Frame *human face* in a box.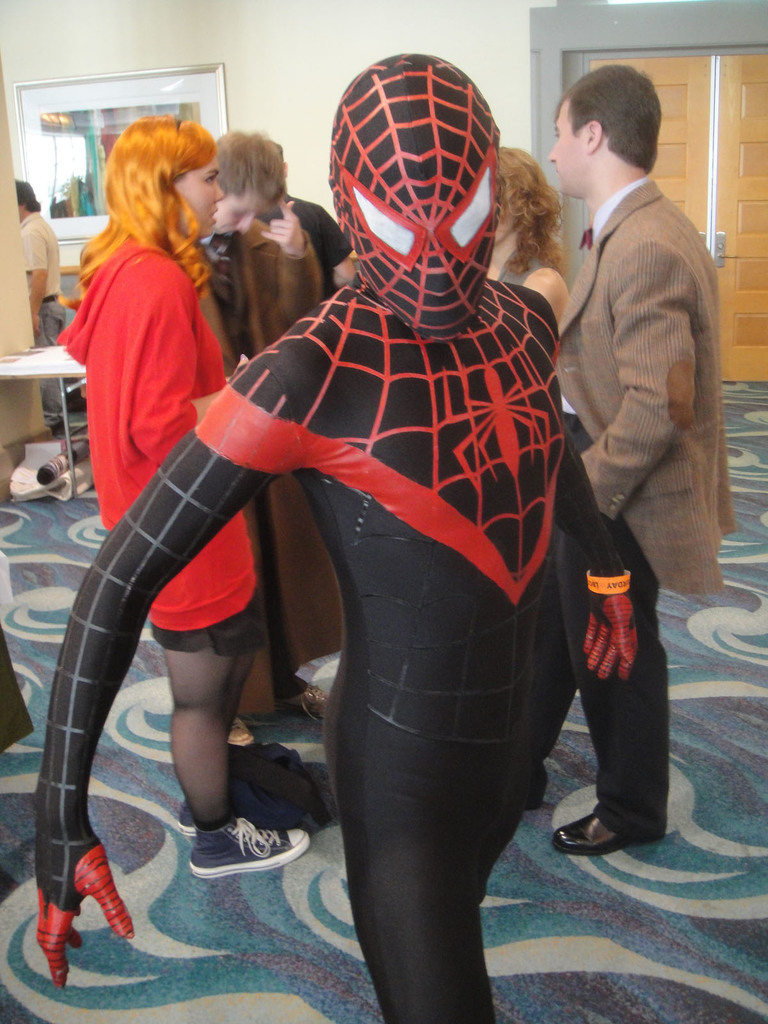
box(215, 204, 268, 237).
